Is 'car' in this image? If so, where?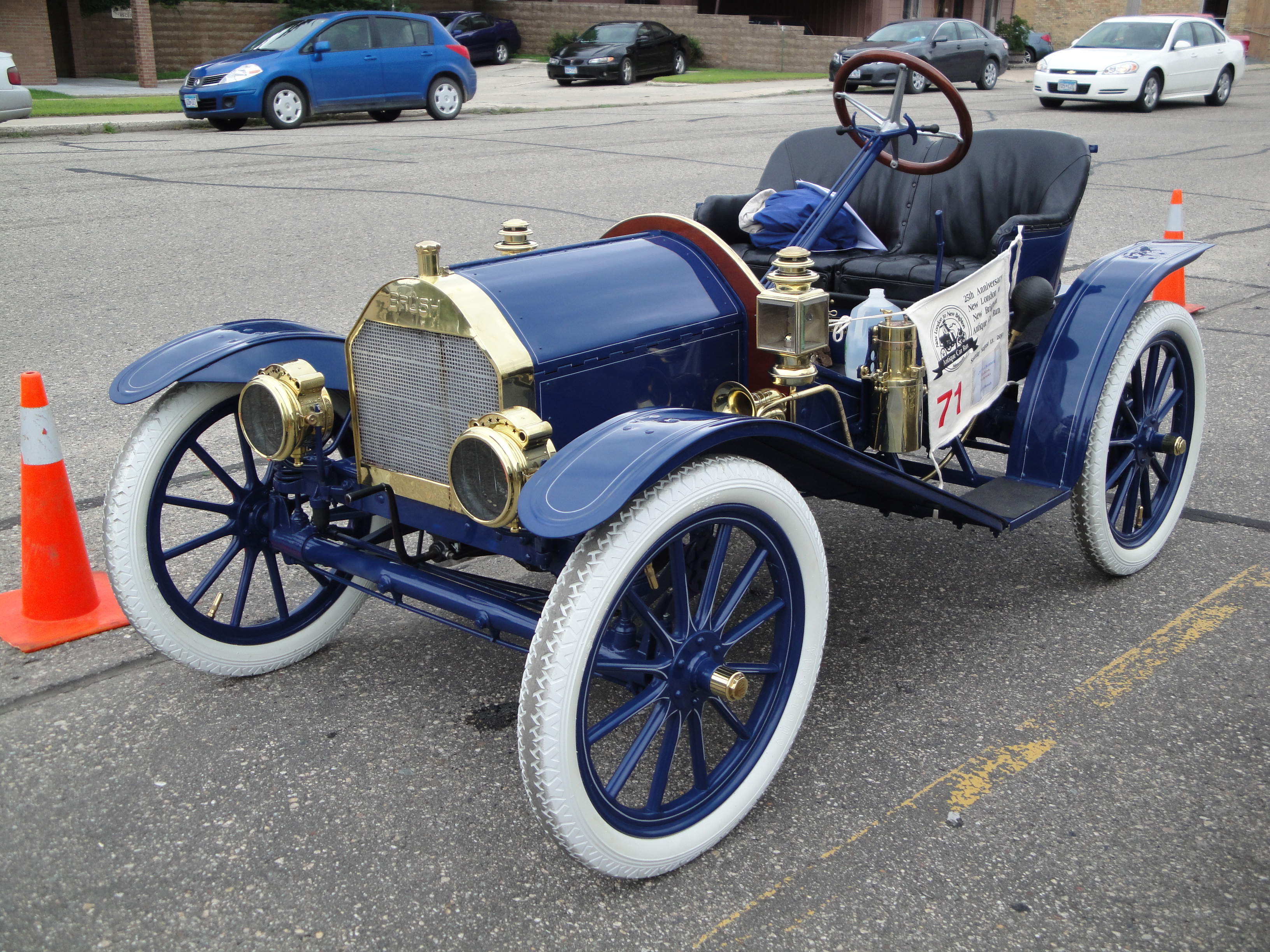
Yes, at [69, 3, 184, 51].
